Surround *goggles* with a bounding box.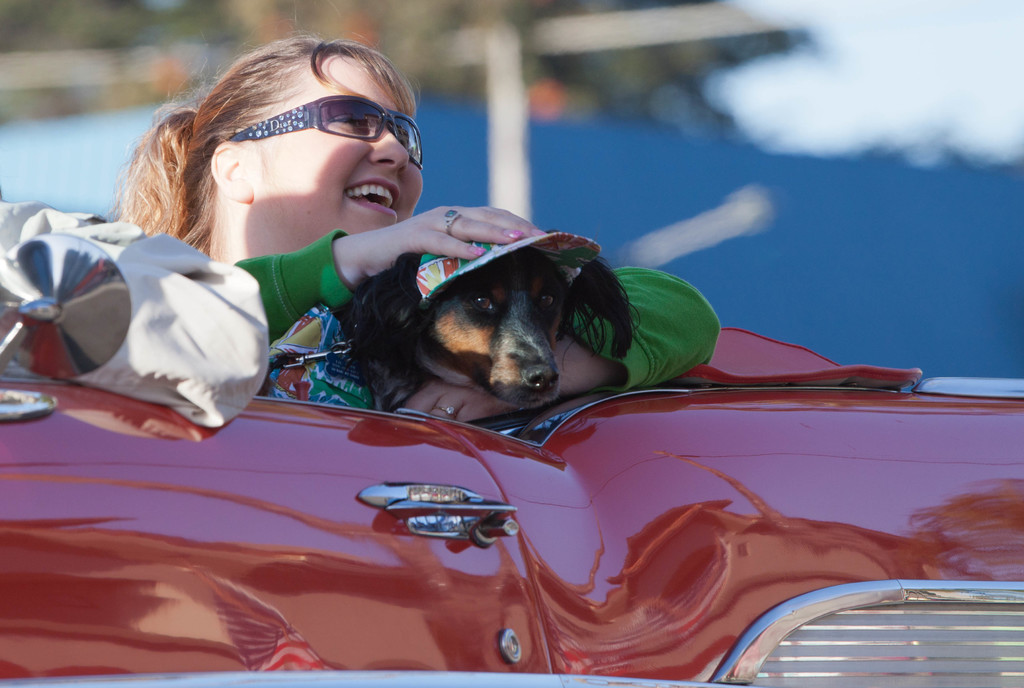
[200,79,424,165].
